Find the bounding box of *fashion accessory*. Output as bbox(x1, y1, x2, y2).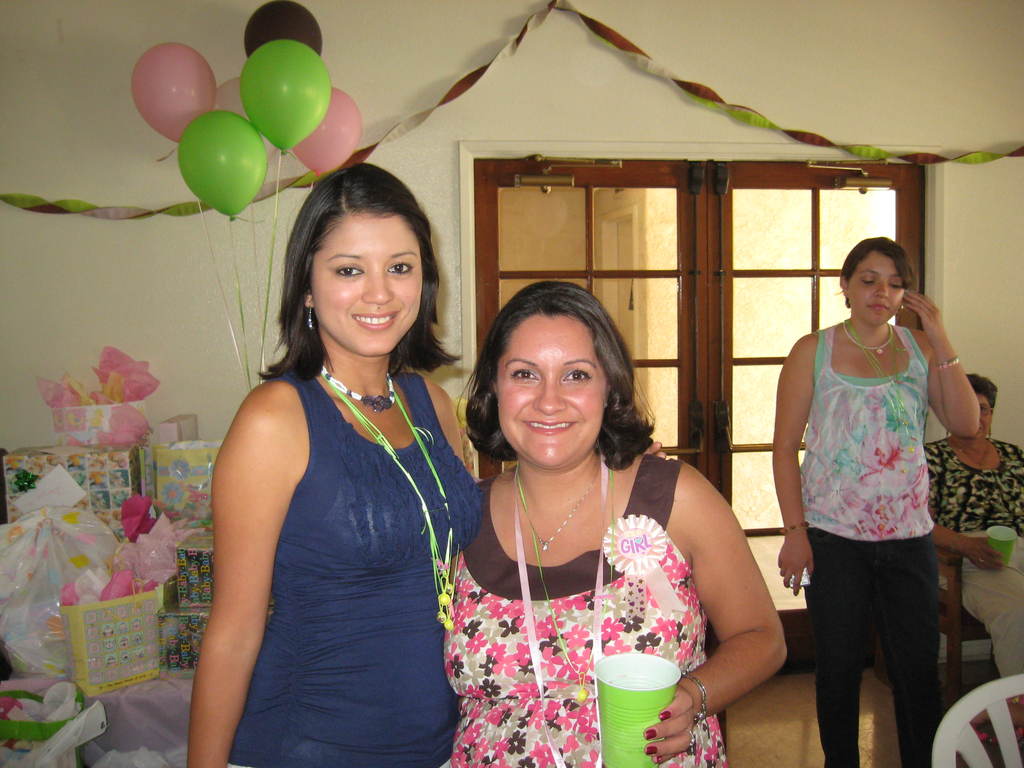
bbox(316, 364, 399, 409).
